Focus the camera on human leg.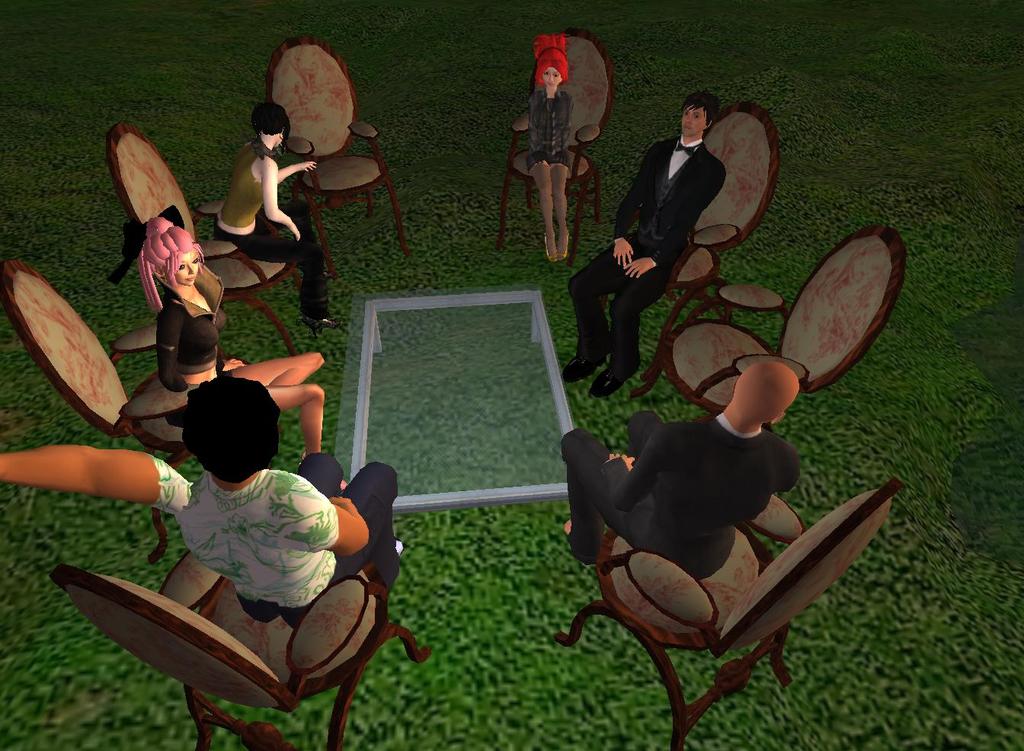
Focus region: 562, 243, 625, 382.
